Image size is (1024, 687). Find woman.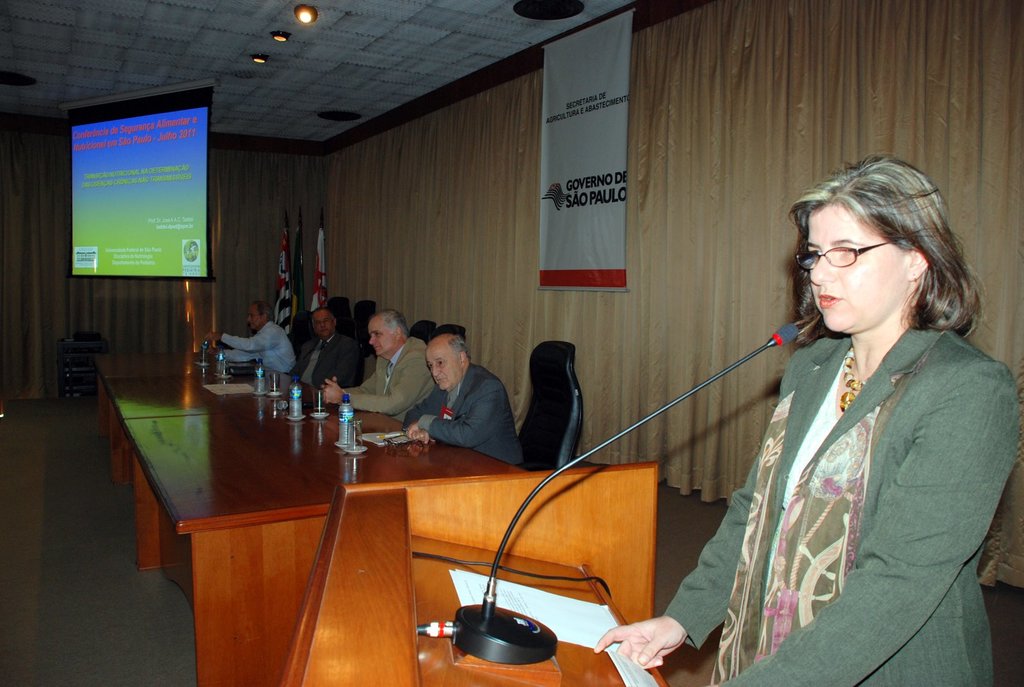
681, 157, 1004, 686.
